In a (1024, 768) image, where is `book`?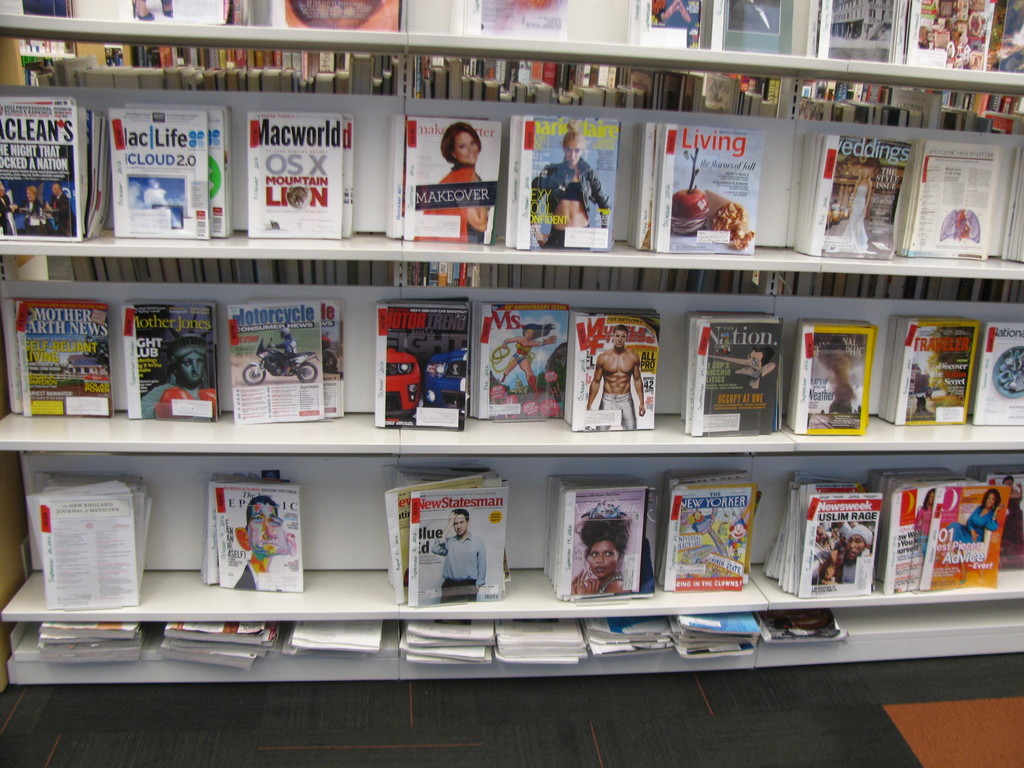
x1=799, y1=129, x2=911, y2=253.
